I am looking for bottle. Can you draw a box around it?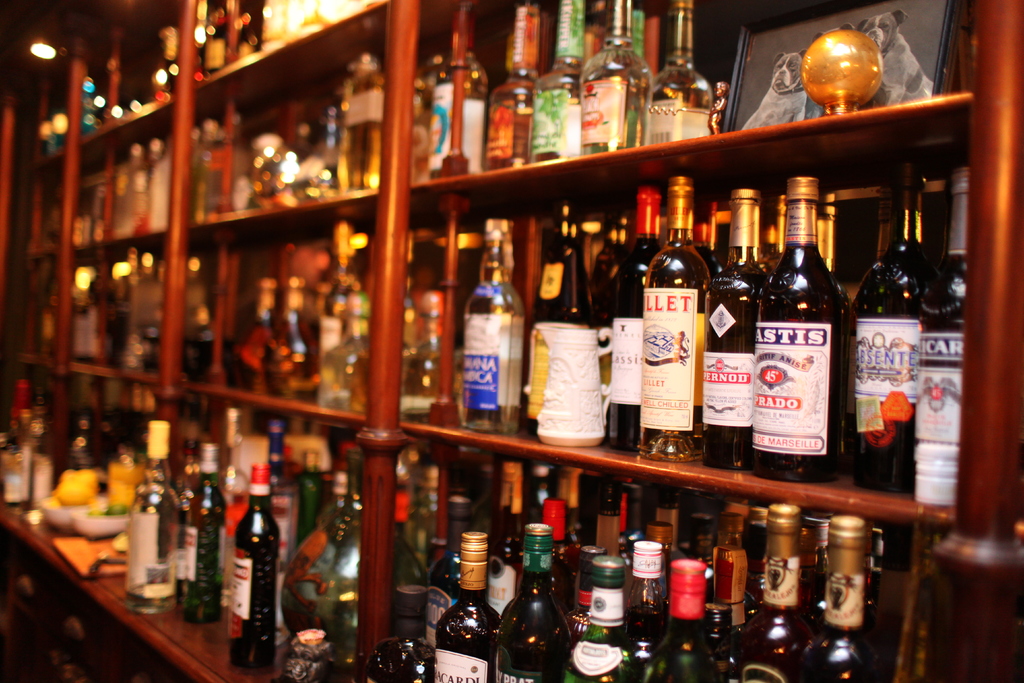
Sure, the bounding box is bbox=[394, 292, 453, 418].
